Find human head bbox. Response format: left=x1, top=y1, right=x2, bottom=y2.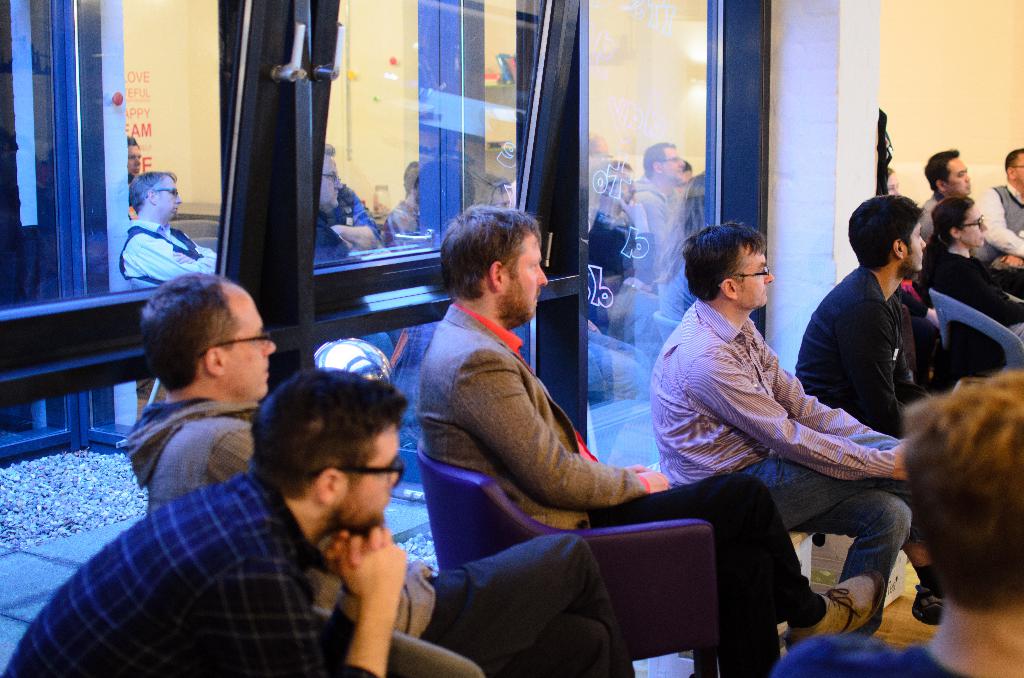
left=440, top=205, right=548, bottom=328.
